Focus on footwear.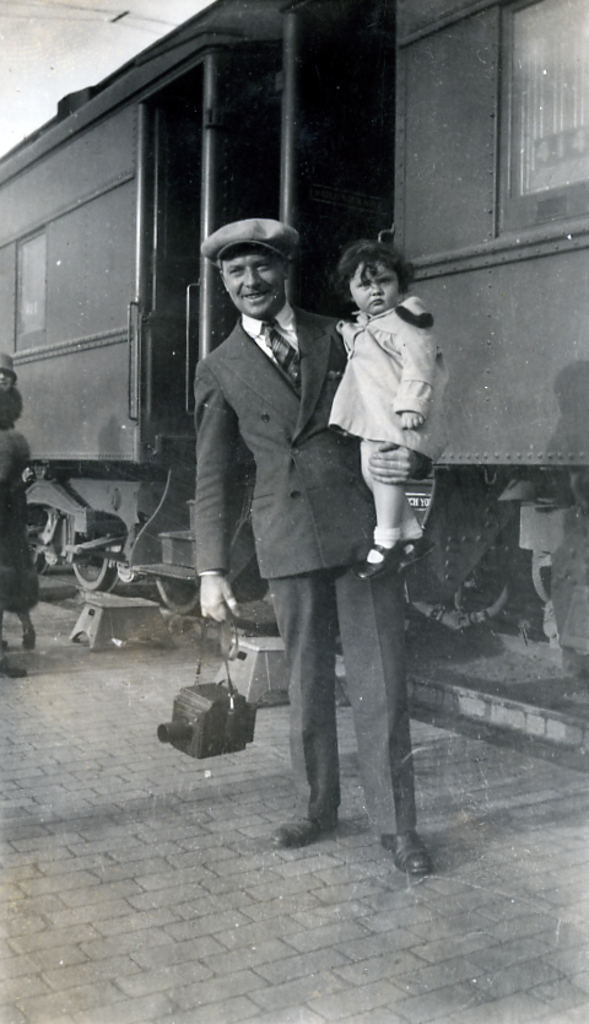
Focused at 269,807,340,850.
